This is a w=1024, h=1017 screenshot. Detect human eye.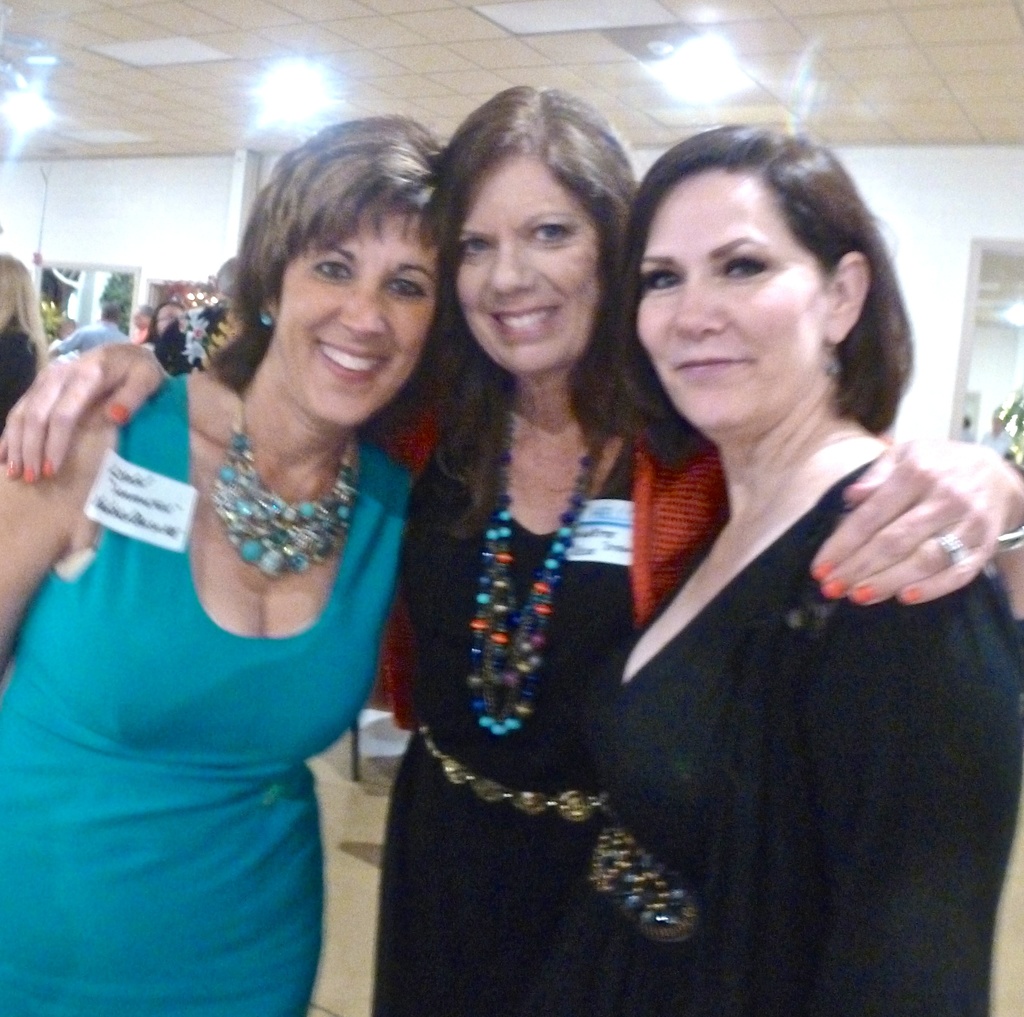
x1=308, y1=253, x2=357, y2=286.
